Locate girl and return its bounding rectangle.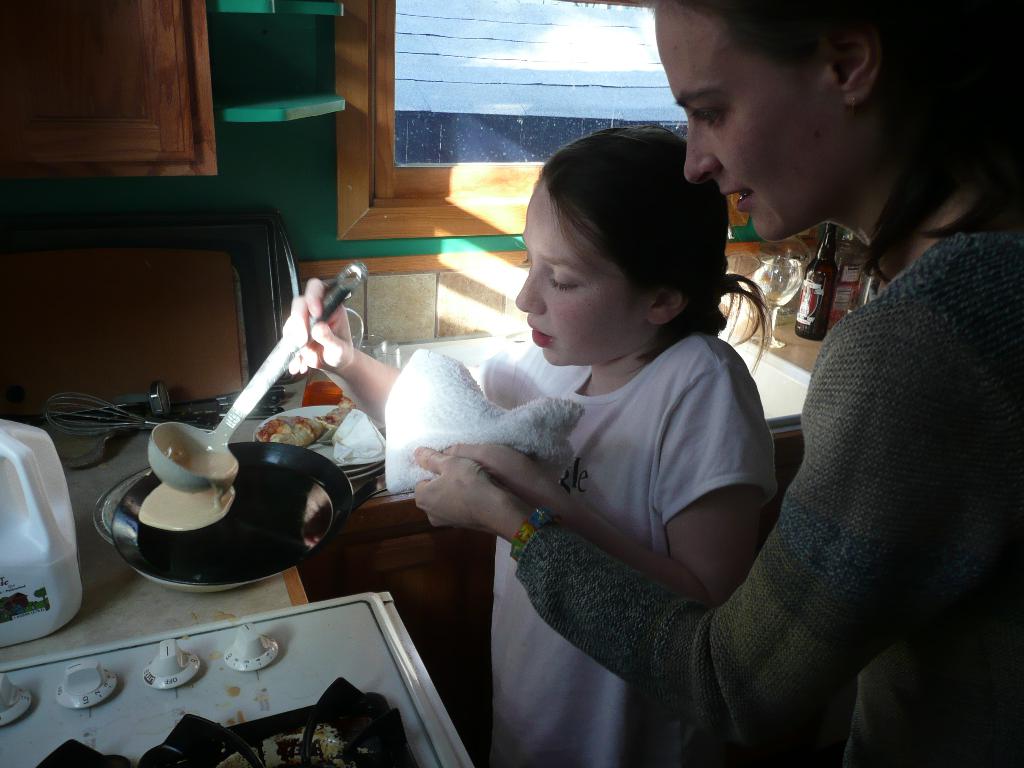
[274, 125, 783, 767].
